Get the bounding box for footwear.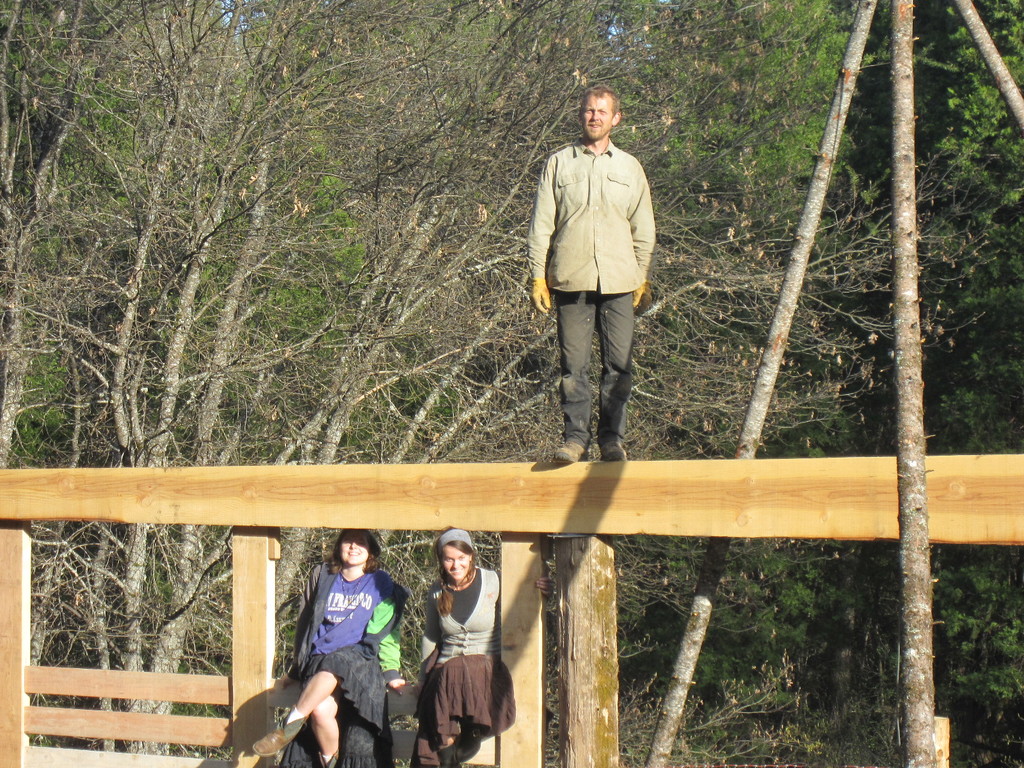
[553, 440, 591, 465].
